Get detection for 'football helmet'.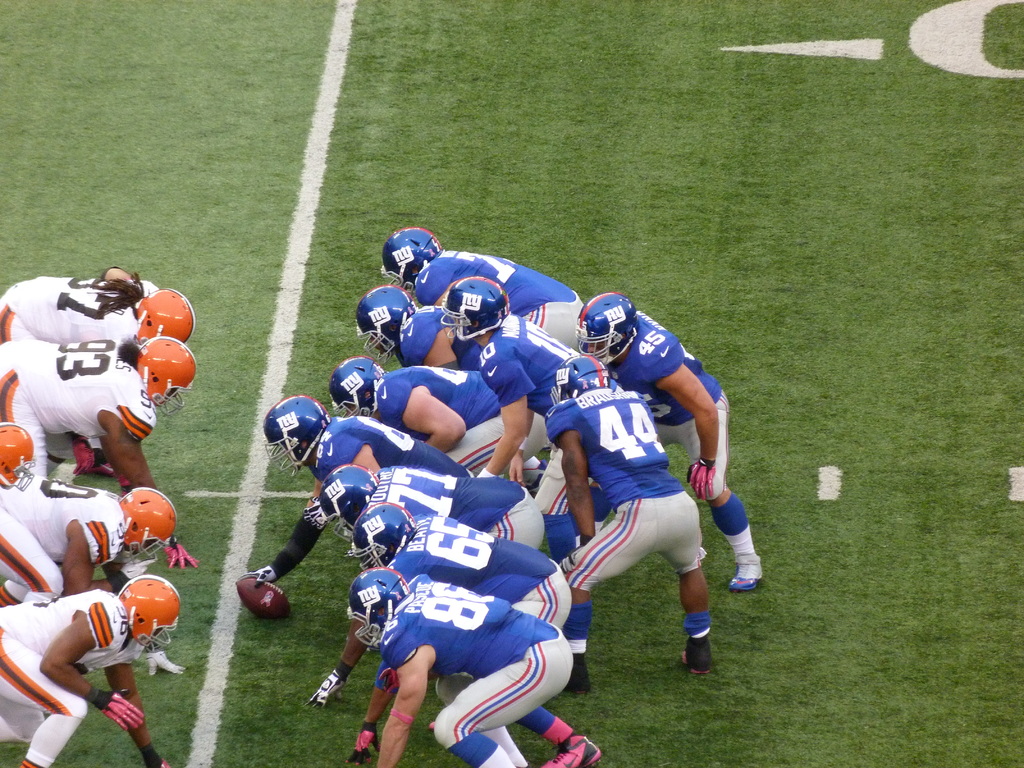
Detection: bbox=(345, 562, 412, 648).
